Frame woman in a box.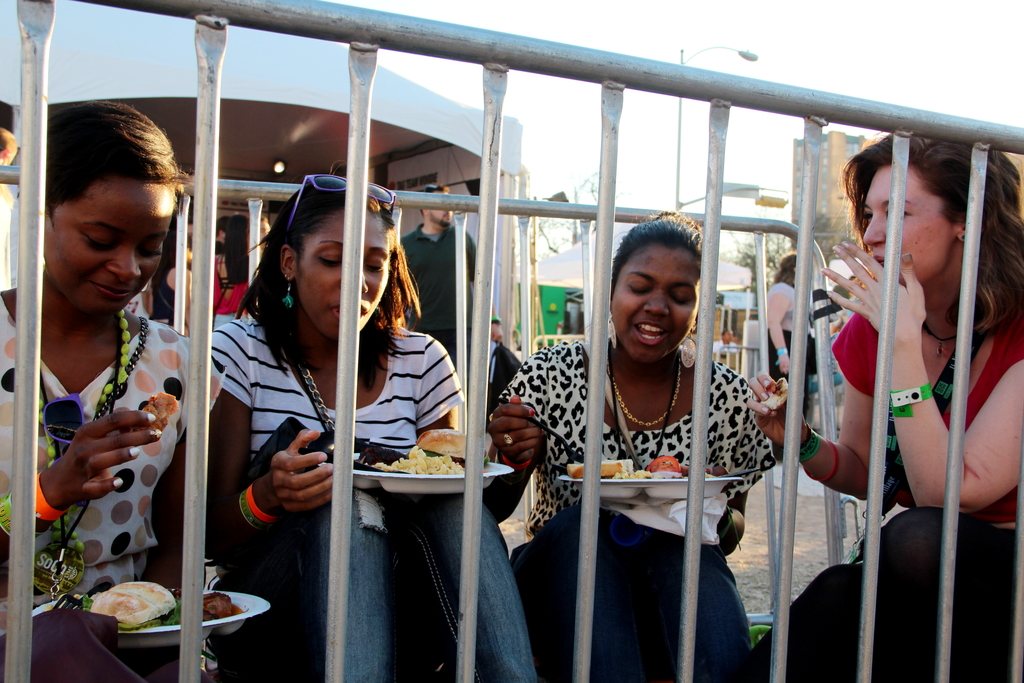
0:84:235:682.
